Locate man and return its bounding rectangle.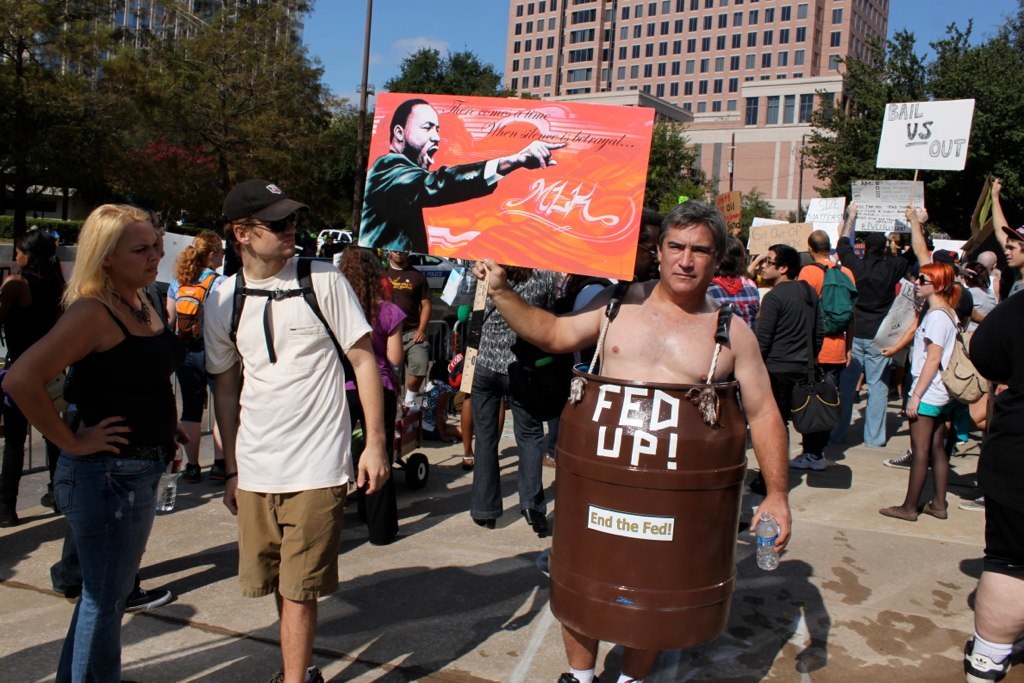
x1=790, y1=224, x2=871, y2=461.
